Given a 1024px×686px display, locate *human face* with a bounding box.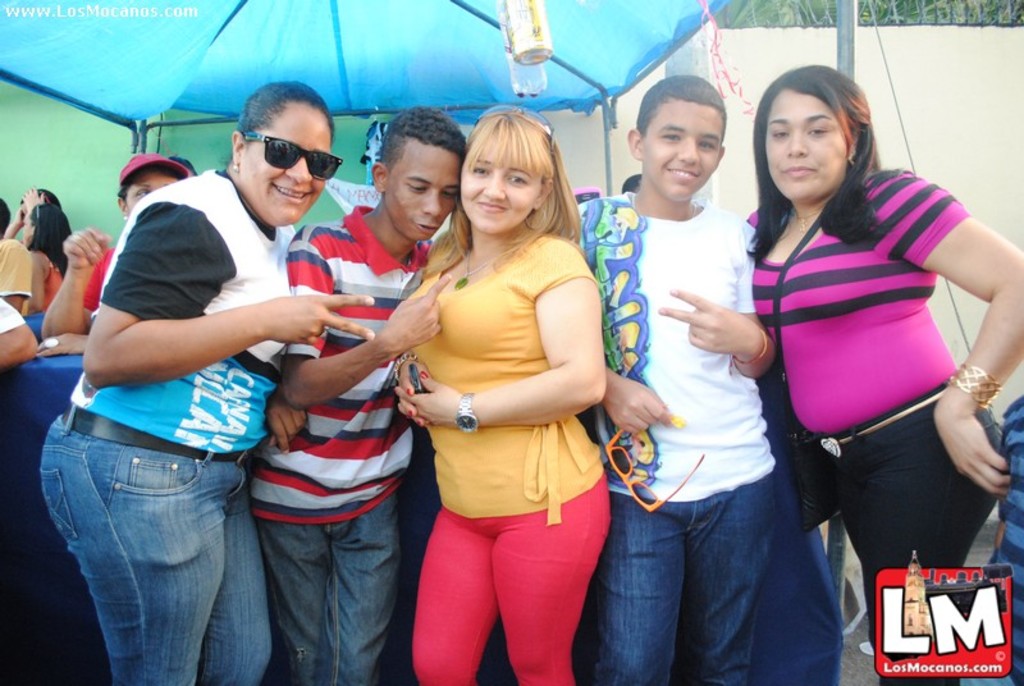
Located: box=[123, 175, 175, 211].
